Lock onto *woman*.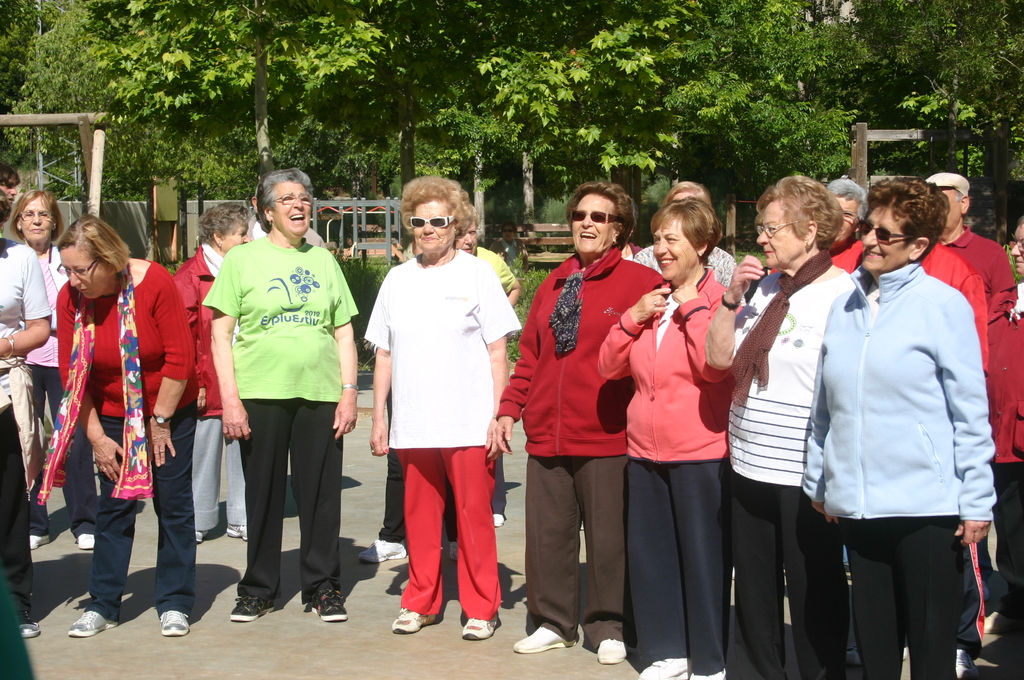
Locked: crop(168, 198, 250, 542).
